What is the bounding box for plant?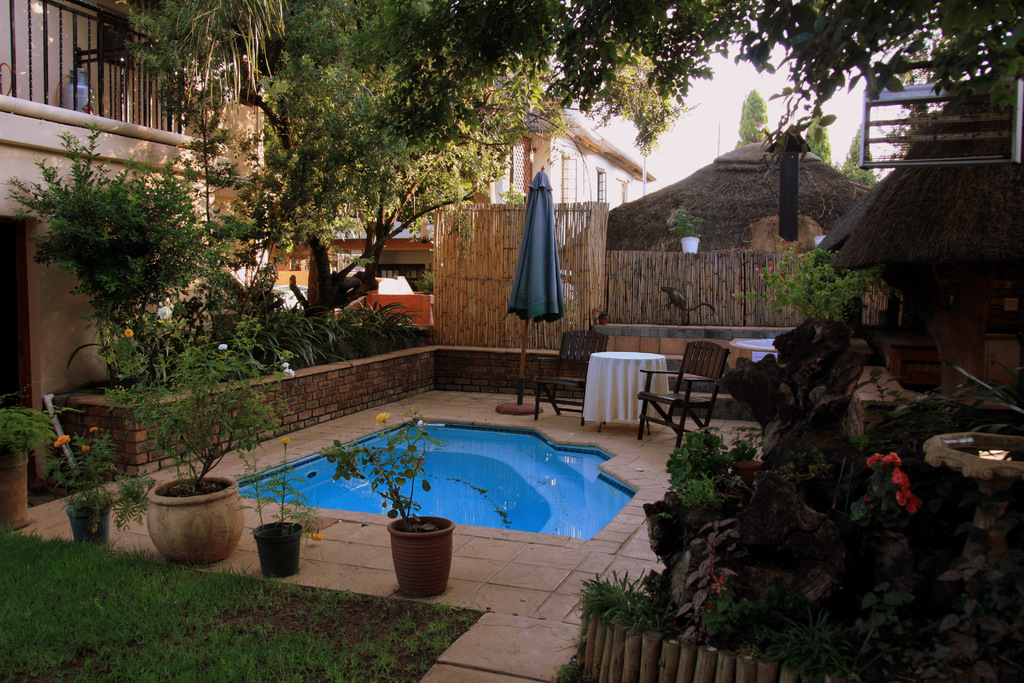
[left=781, top=436, right=842, bottom=488].
